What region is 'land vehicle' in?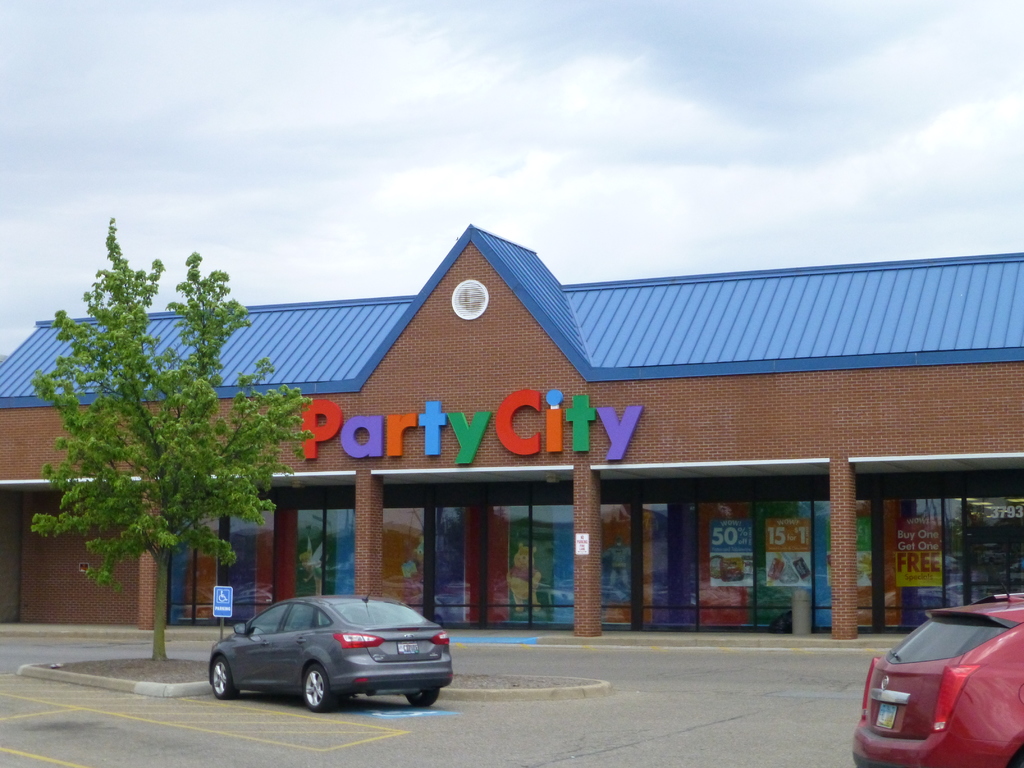
x1=210 y1=598 x2=453 y2=701.
